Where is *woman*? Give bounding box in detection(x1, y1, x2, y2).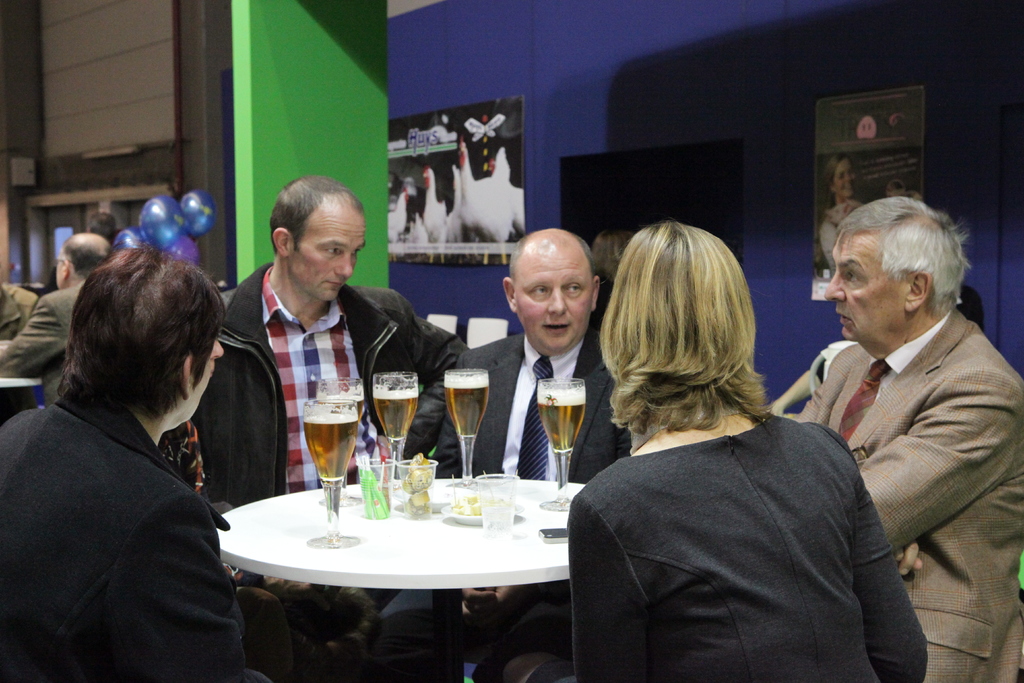
detection(505, 222, 928, 682).
